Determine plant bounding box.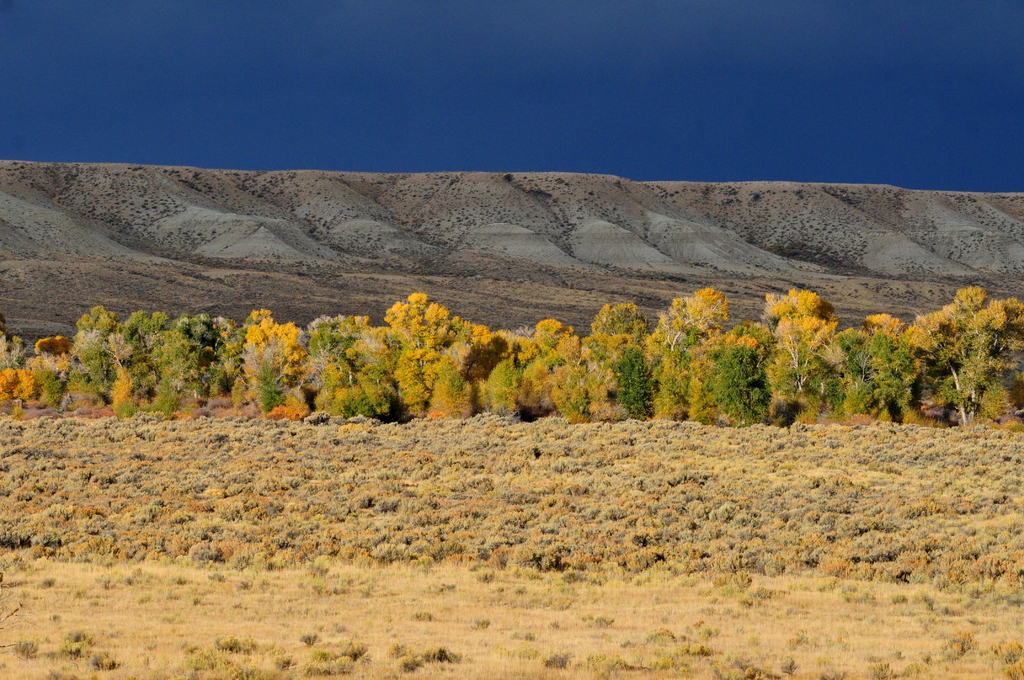
Determined: {"left": 780, "top": 661, "right": 794, "bottom": 677}.
